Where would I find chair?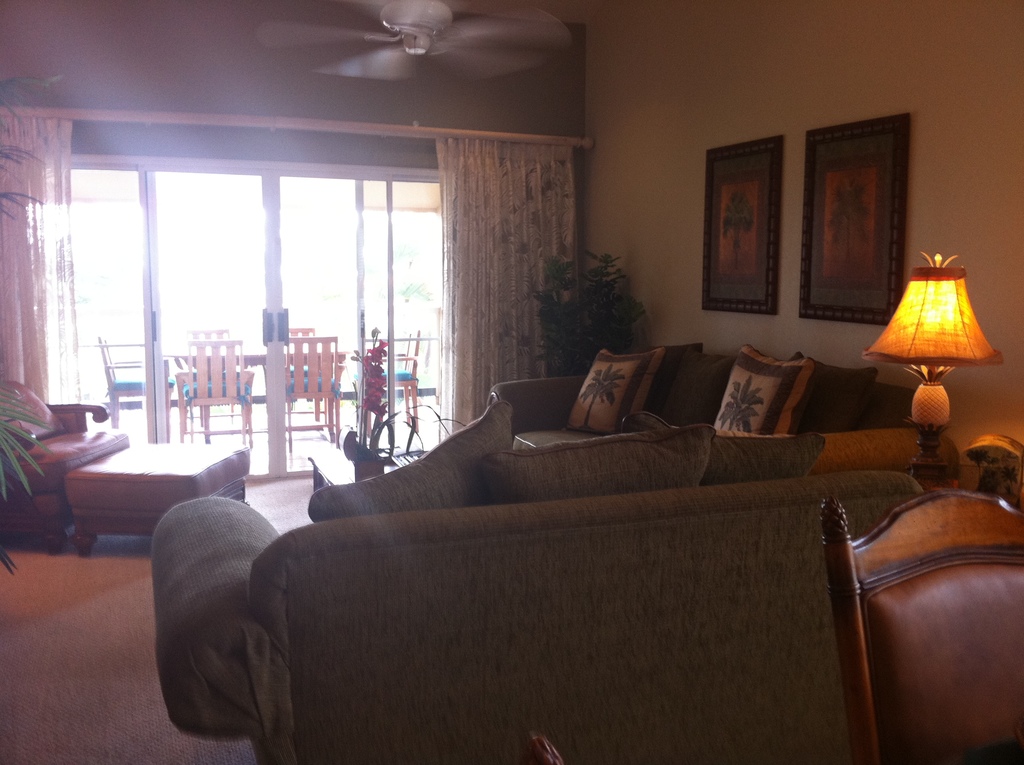
At 374, 326, 420, 436.
